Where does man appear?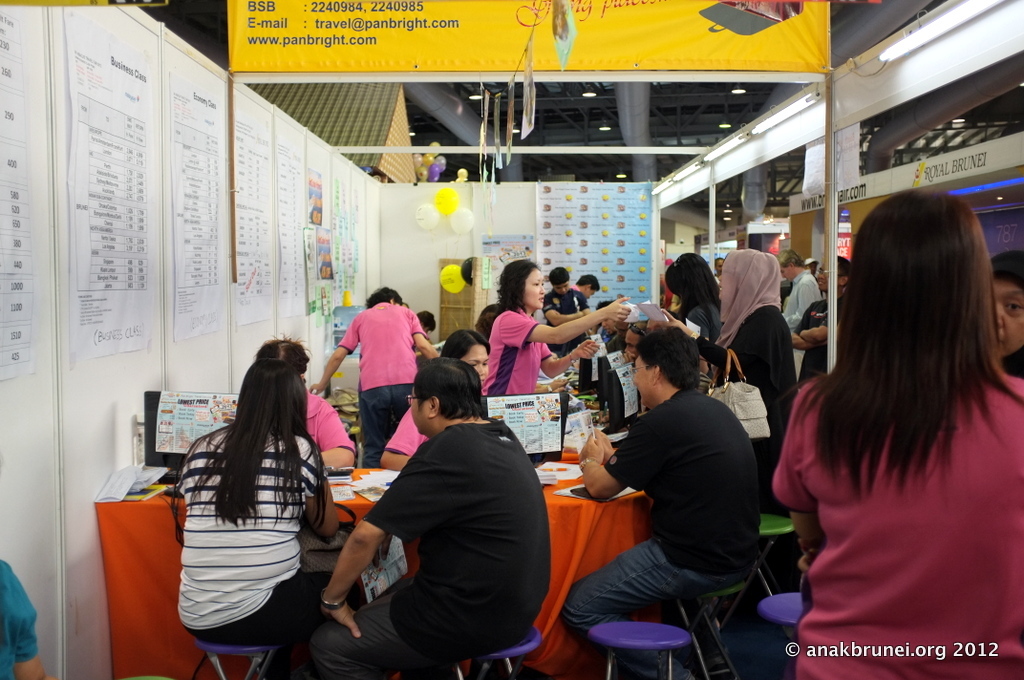
Appears at 559, 328, 763, 679.
